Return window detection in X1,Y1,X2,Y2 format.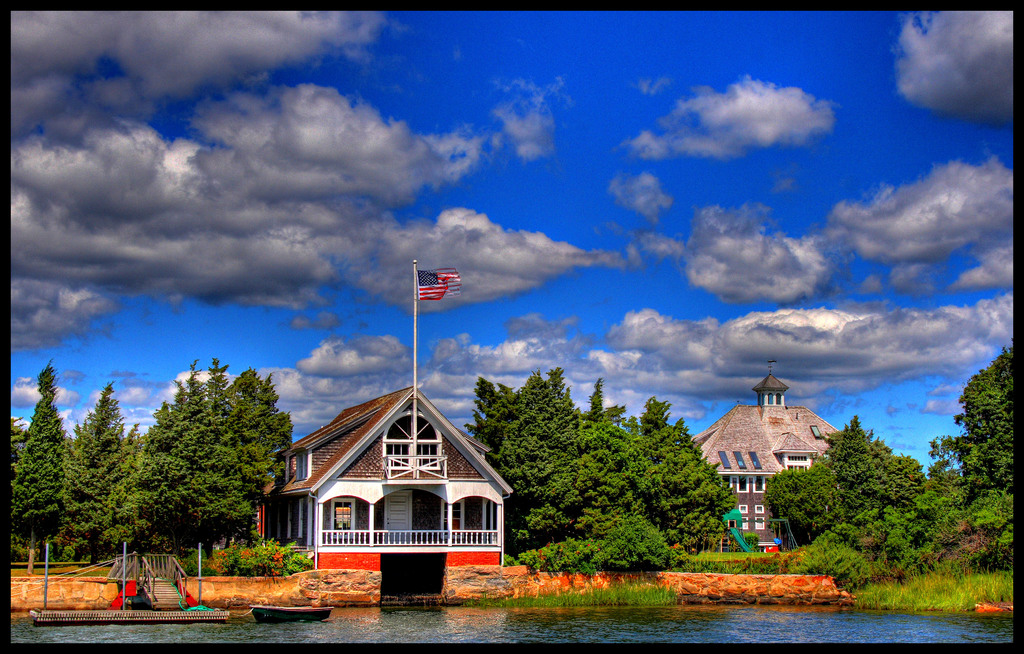
442,500,469,535.
